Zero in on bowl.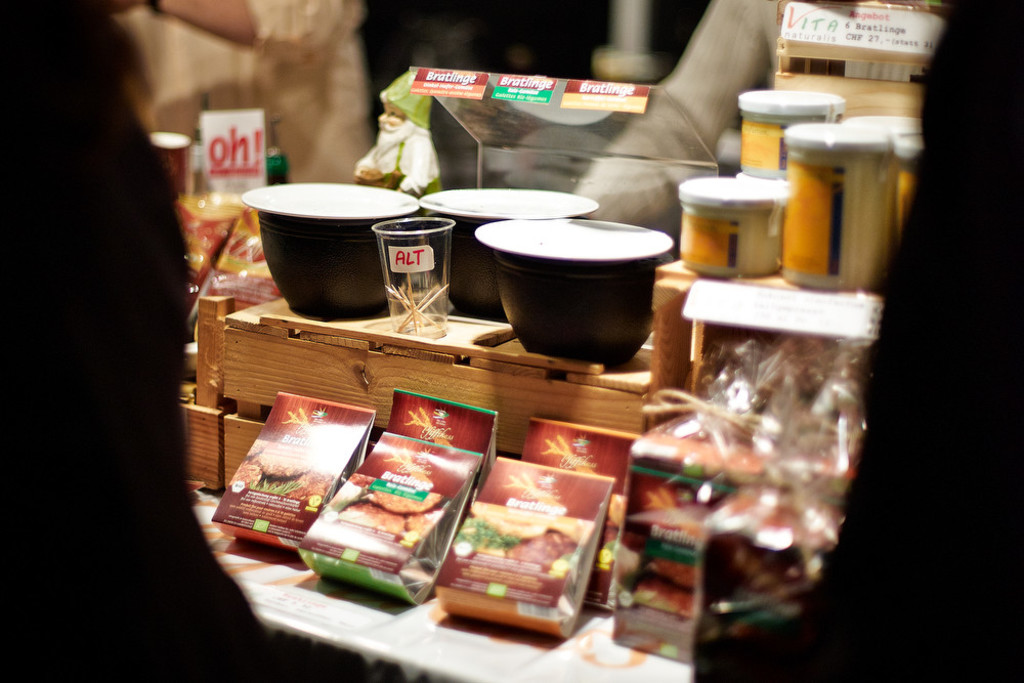
Zeroed in: BBox(421, 187, 598, 322).
